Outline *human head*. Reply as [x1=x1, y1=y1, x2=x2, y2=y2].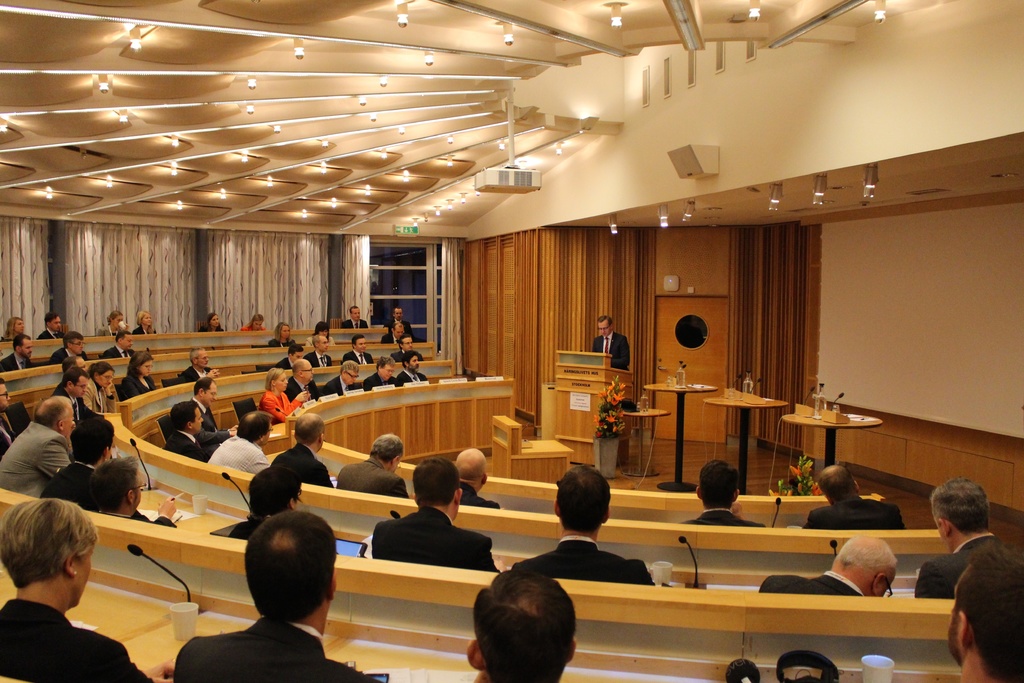
[x1=223, y1=523, x2=336, y2=634].
